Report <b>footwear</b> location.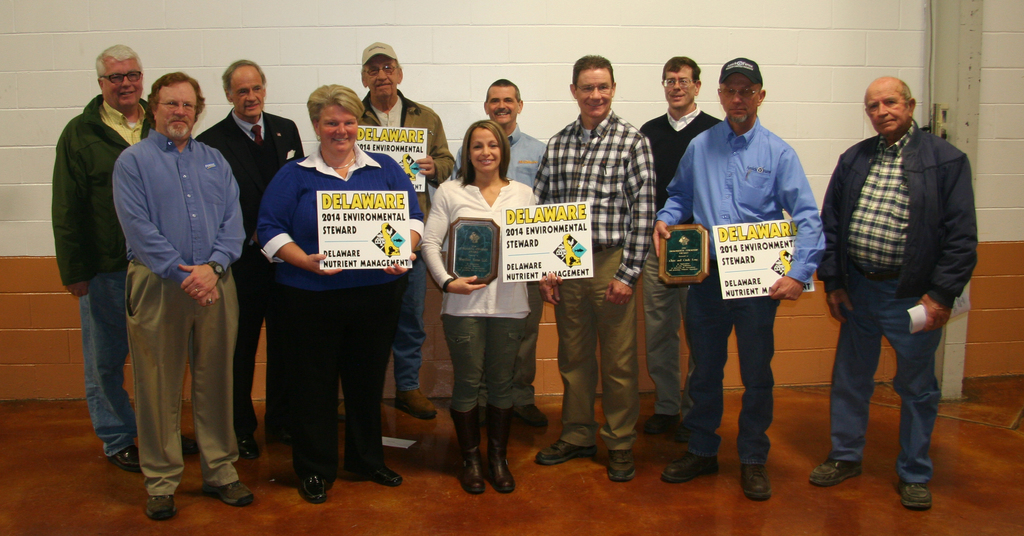
Report: {"x1": 485, "y1": 403, "x2": 515, "y2": 492}.
